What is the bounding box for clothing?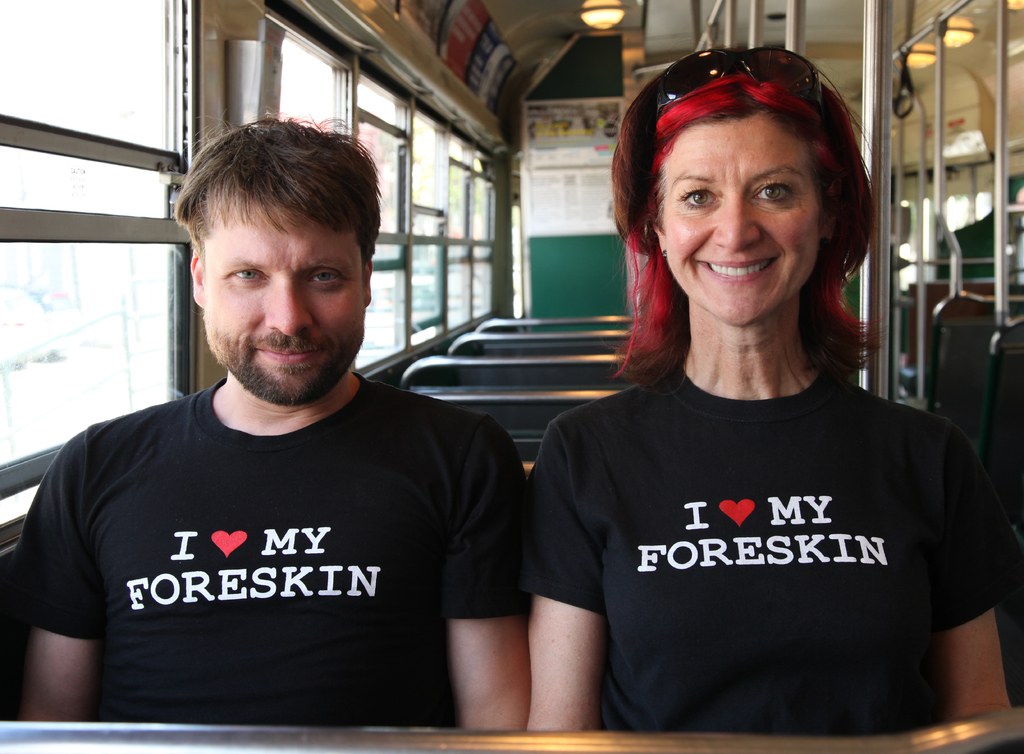
detection(5, 385, 515, 732).
